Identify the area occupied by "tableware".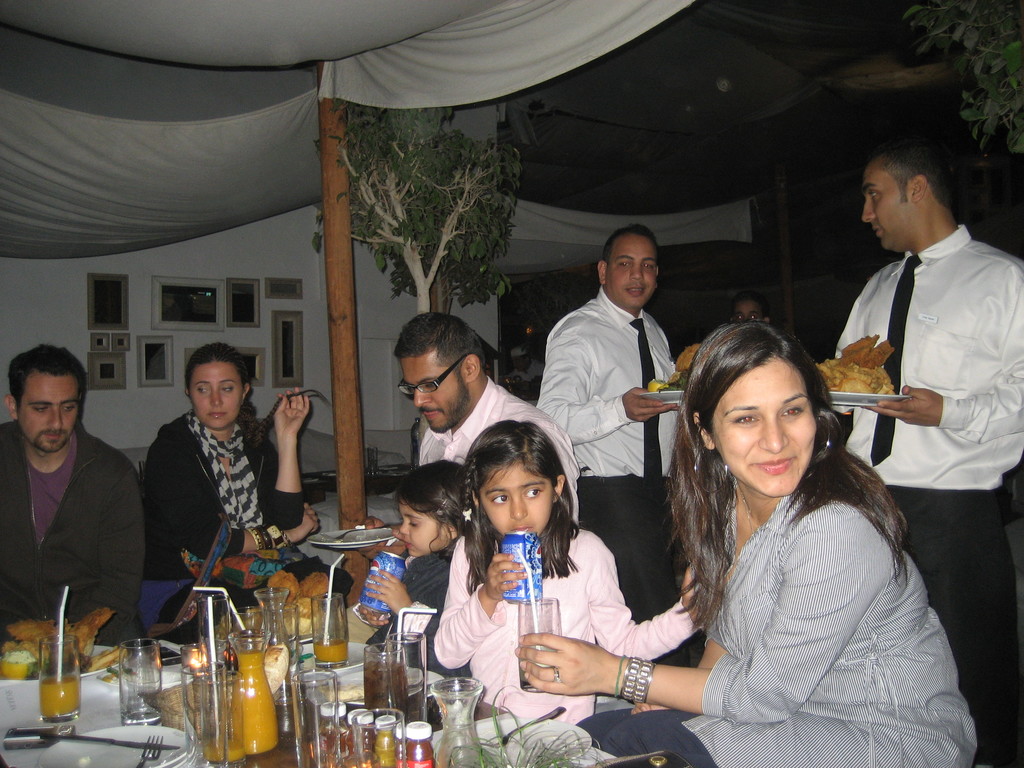
Area: select_region(326, 528, 372, 536).
